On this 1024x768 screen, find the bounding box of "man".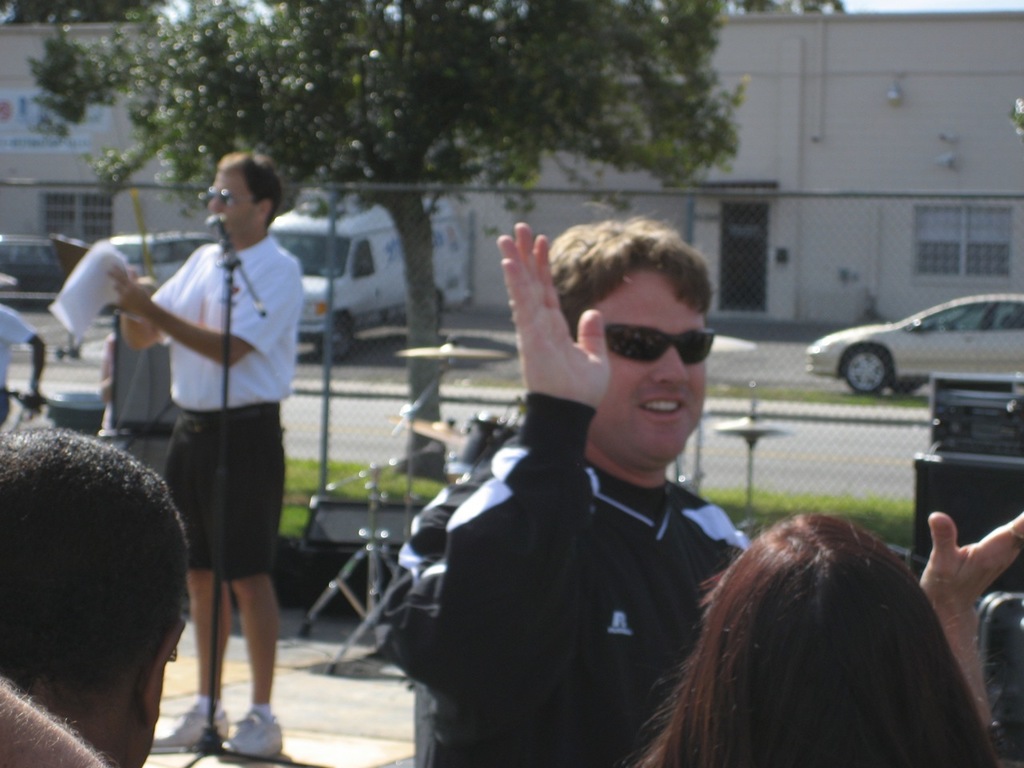
Bounding box: box=[113, 158, 303, 725].
